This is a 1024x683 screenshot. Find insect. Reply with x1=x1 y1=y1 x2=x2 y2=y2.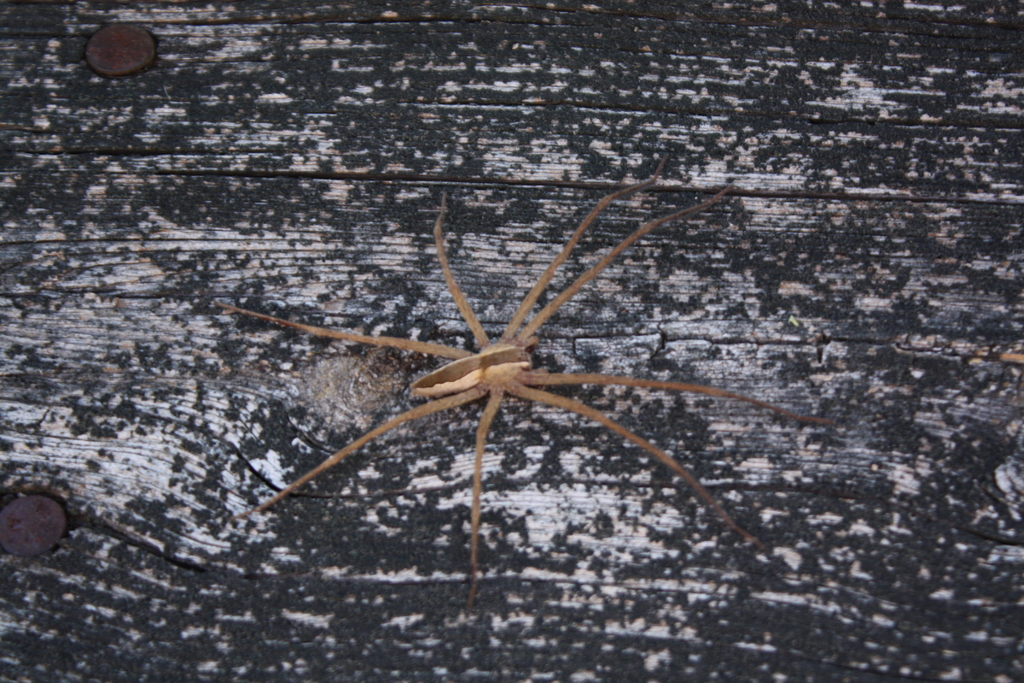
x1=211 y1=157 x2=834 y2=604.
